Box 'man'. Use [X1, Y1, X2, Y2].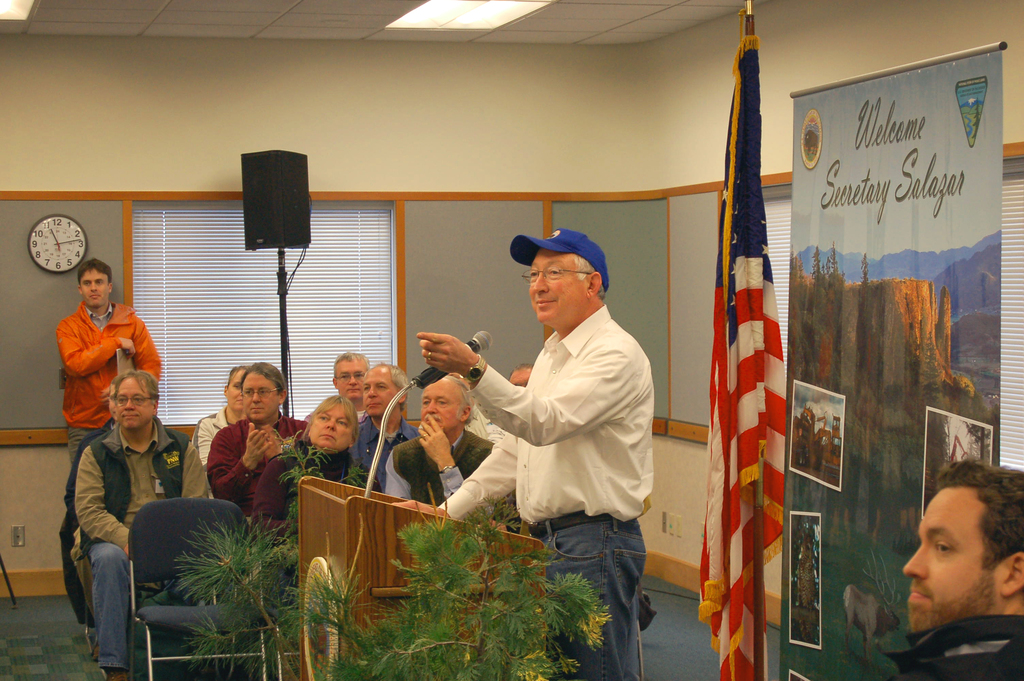
[360, 379, 511, 518].
